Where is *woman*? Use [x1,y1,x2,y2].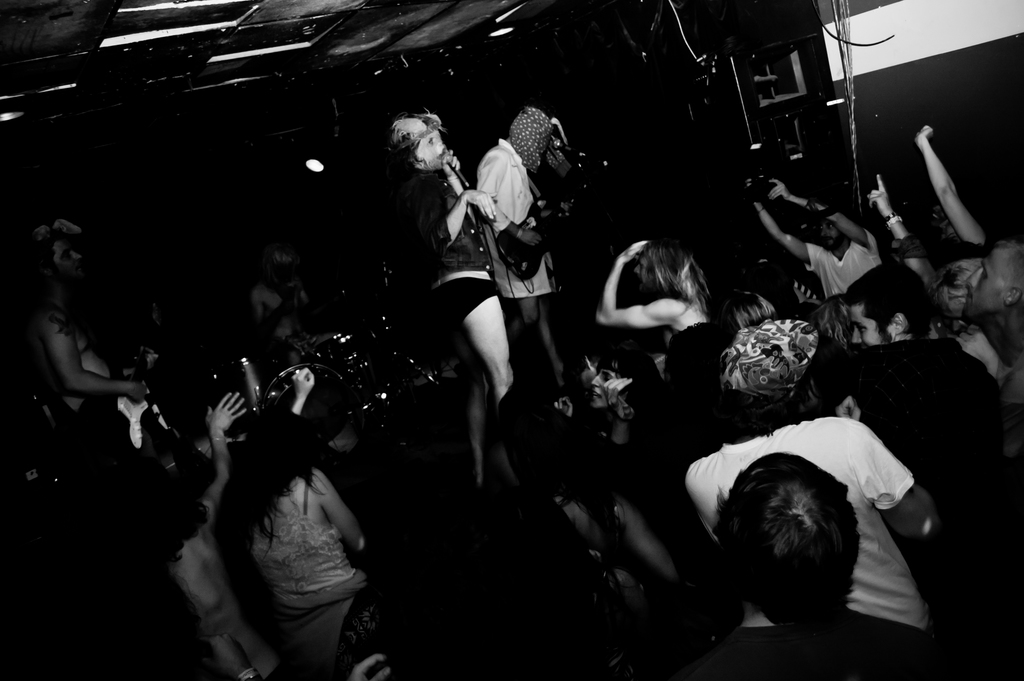
[226,367,373,621].
